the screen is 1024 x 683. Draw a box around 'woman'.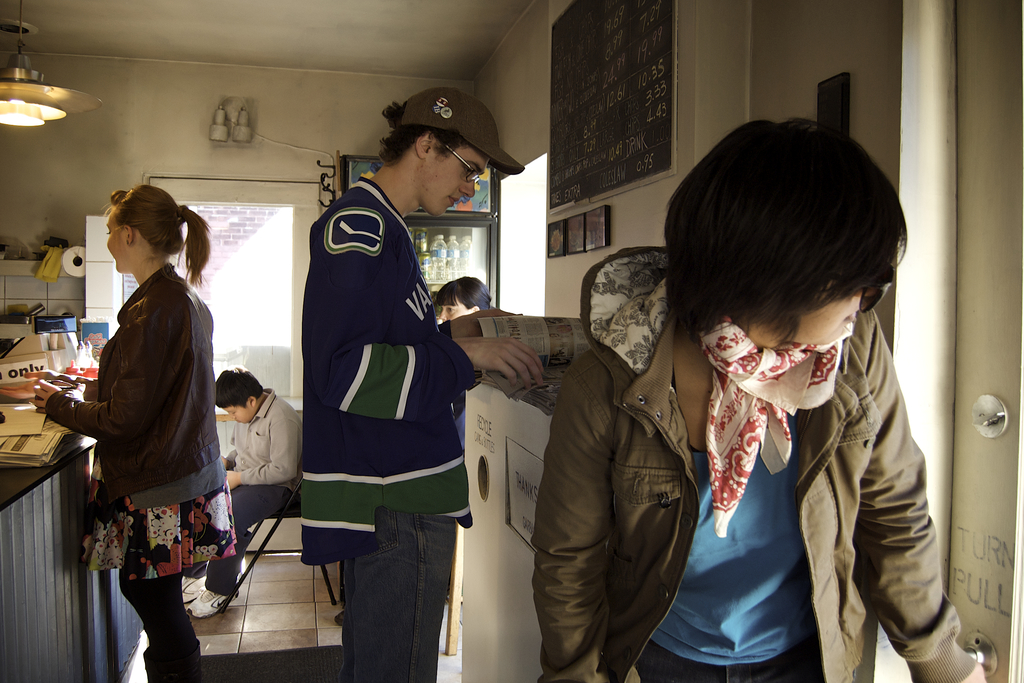
436 276 492 452.
